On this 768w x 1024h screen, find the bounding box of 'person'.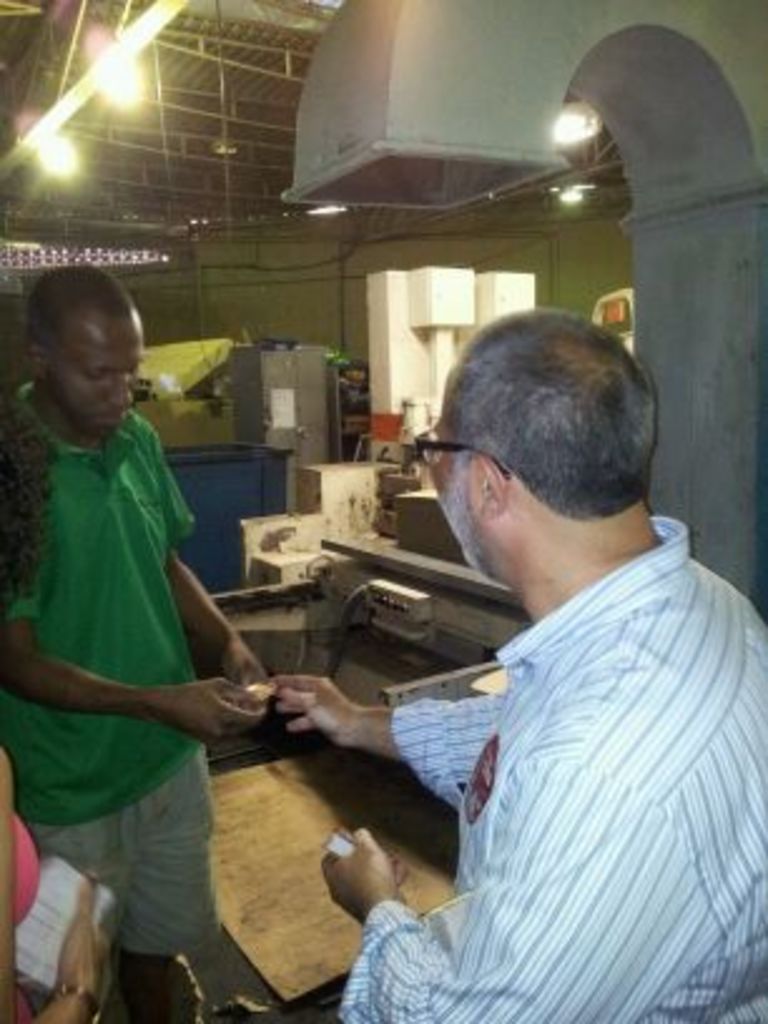
Bounding box: crop(259, 309, 765, 1021).
